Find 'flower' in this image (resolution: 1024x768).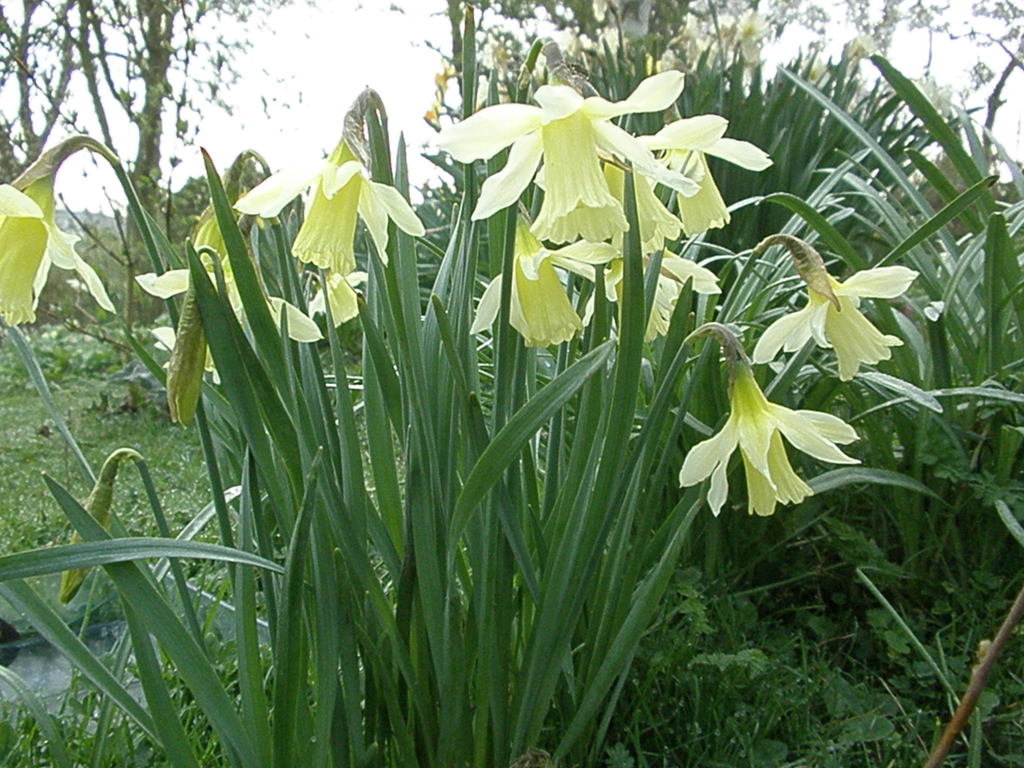
x1=610 y1=122 x2=732 y2=259.
